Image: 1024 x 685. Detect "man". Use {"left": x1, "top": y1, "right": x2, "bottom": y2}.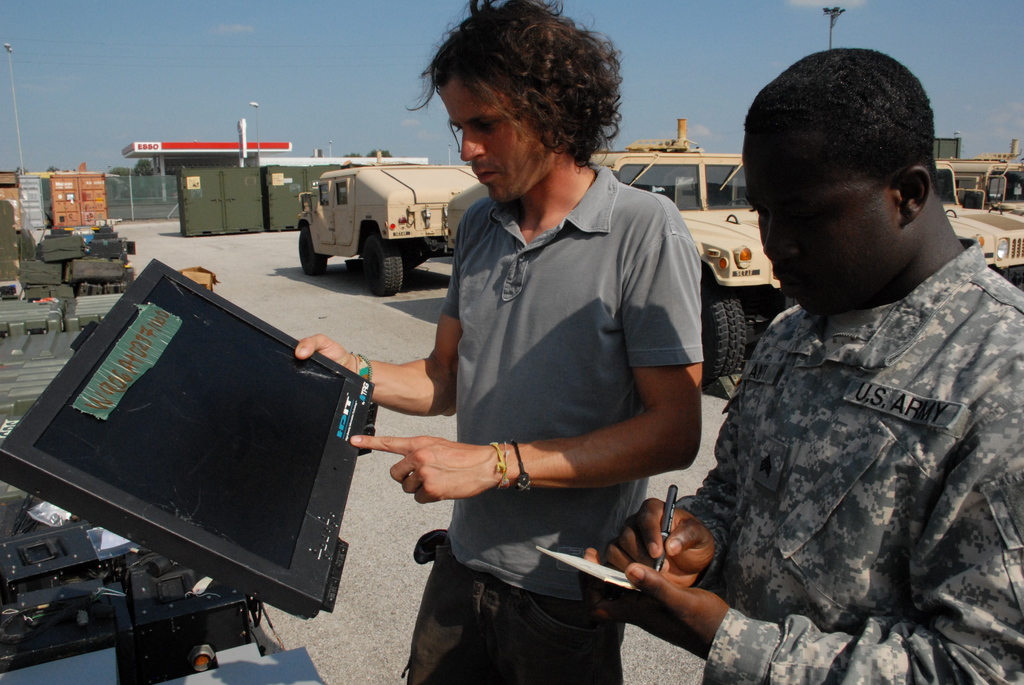
{"left": 299, "top": 0, "right": 714, "bottom": 684}.
